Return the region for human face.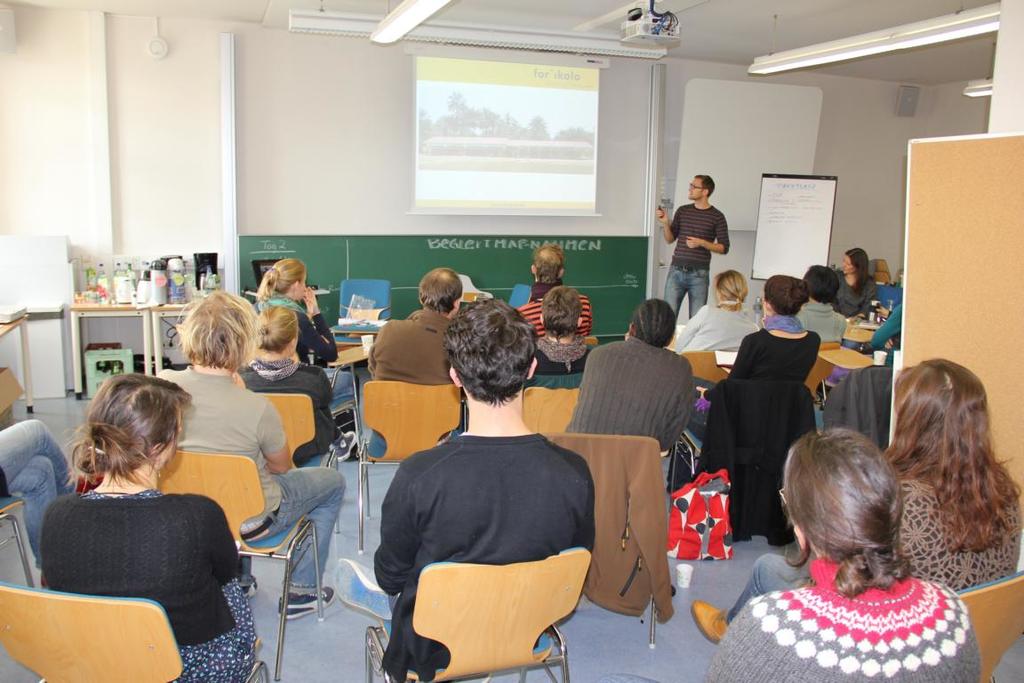
BBox(688, 176, 709, 198).
